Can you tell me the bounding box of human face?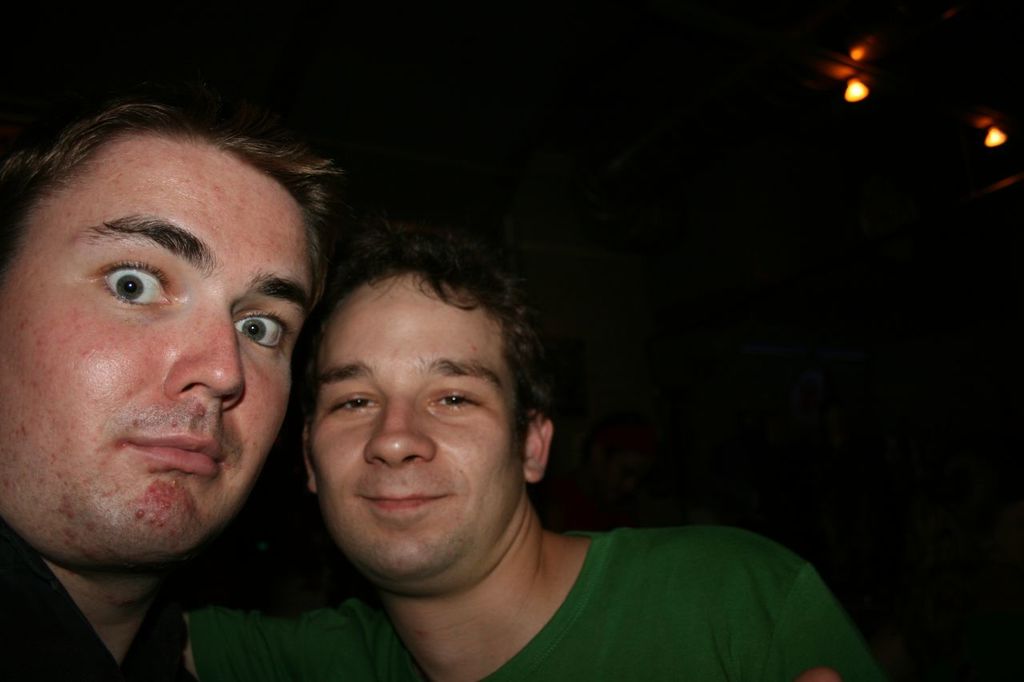
<bbox>317, 276, 512, 576</bbox>.
